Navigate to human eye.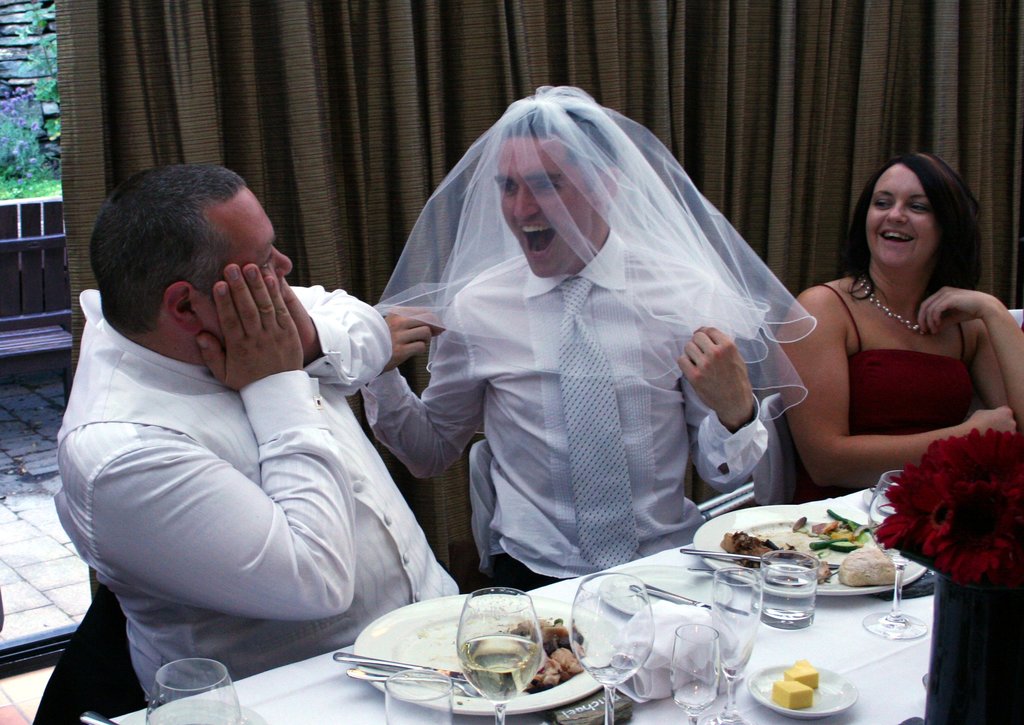
Navigation target: 261, 249, 275, 271.
